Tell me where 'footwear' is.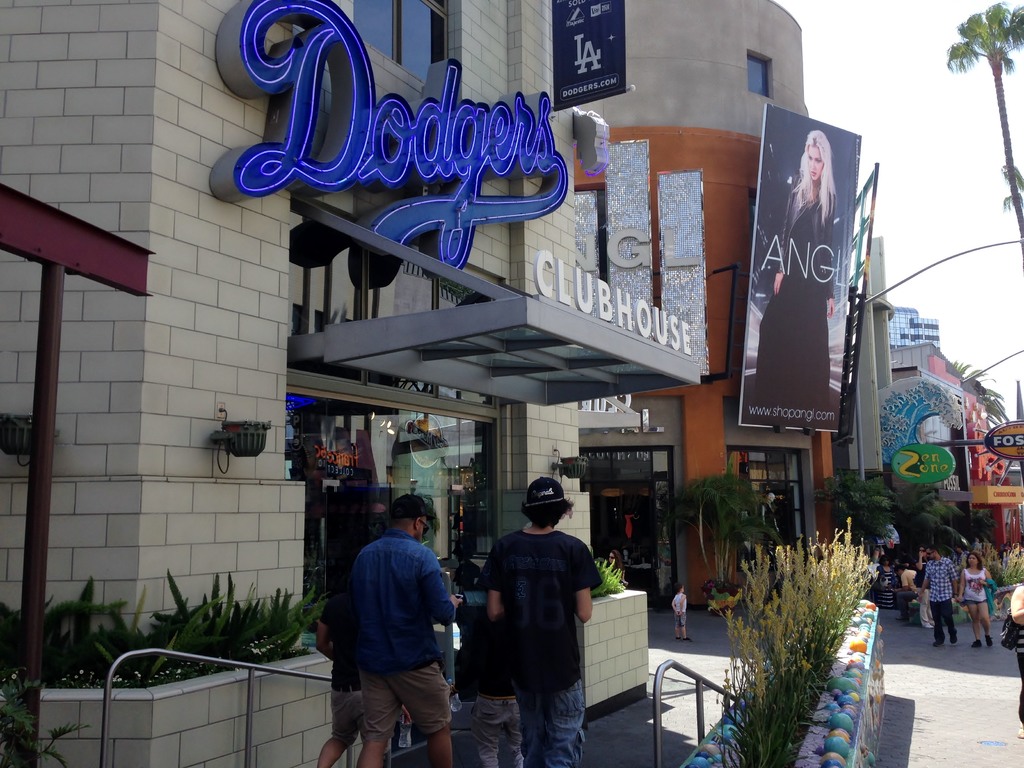
'footwear' is at region(1017, 726, 1023, 738).
